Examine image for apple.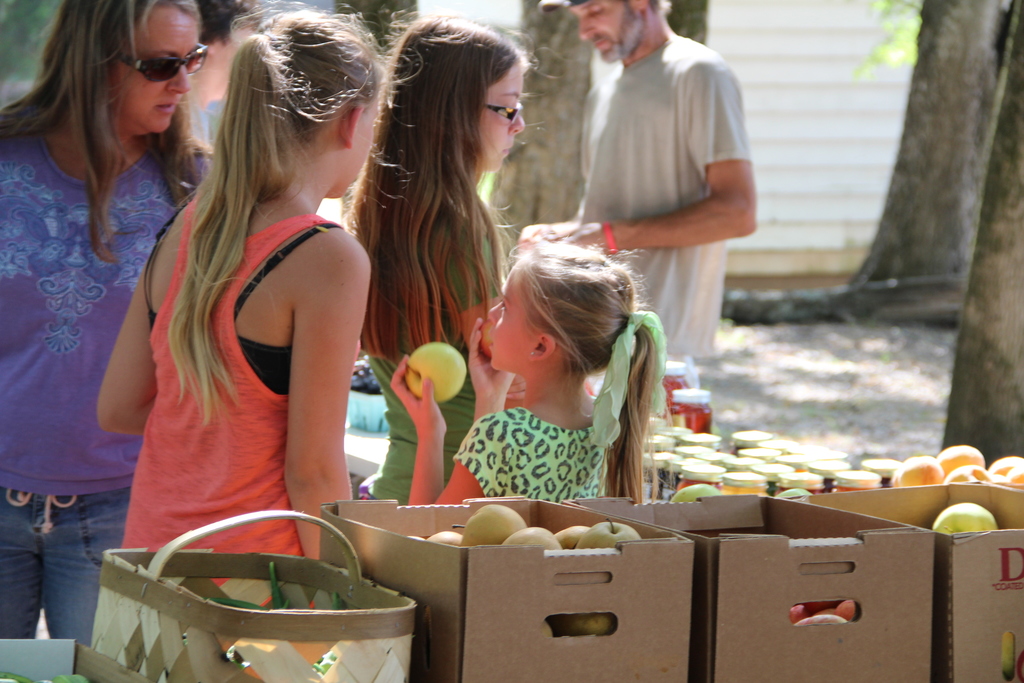
Examination result: <region>807, 598, 842, 613</region>.
